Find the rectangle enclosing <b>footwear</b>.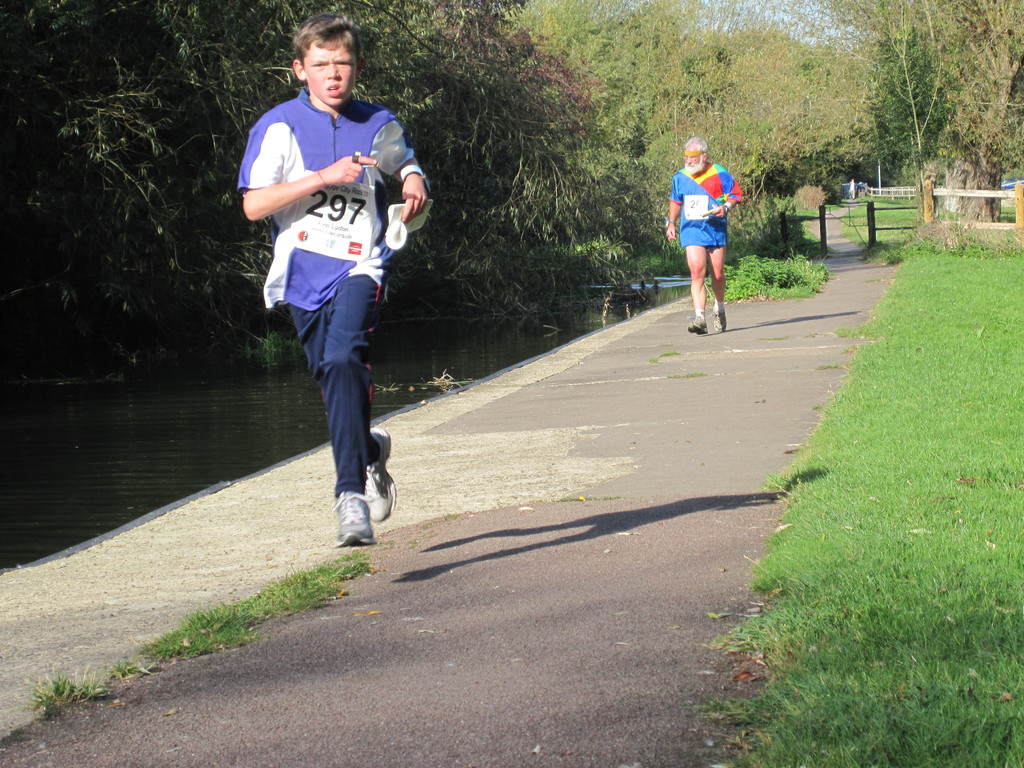
367, 422, 397, 531.
